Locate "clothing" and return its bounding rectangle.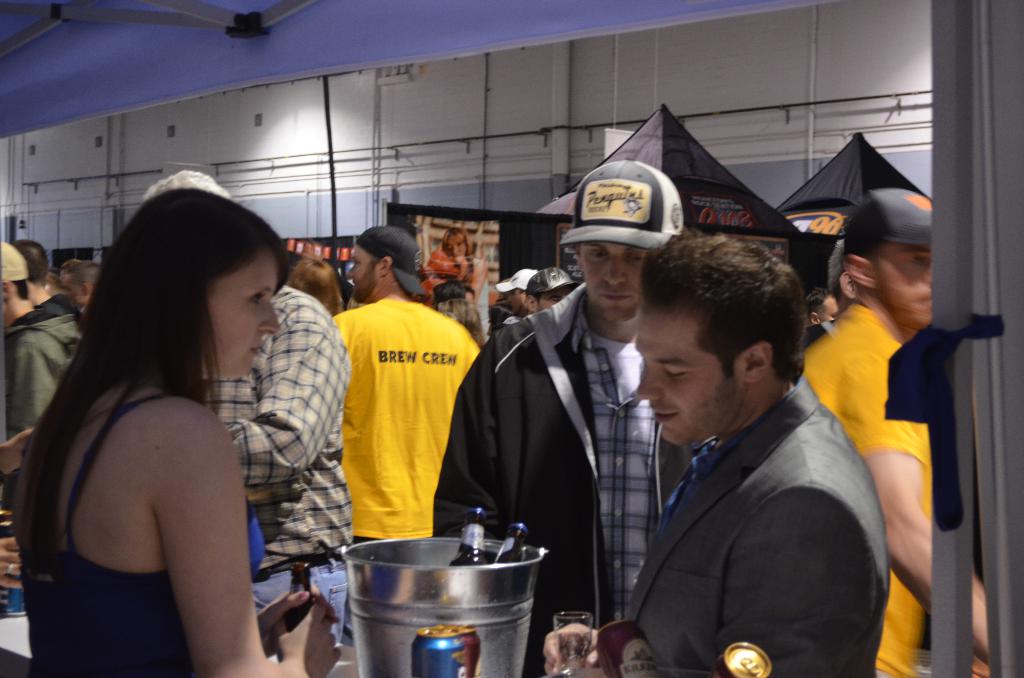
locate(797, 299, 950, 677).
